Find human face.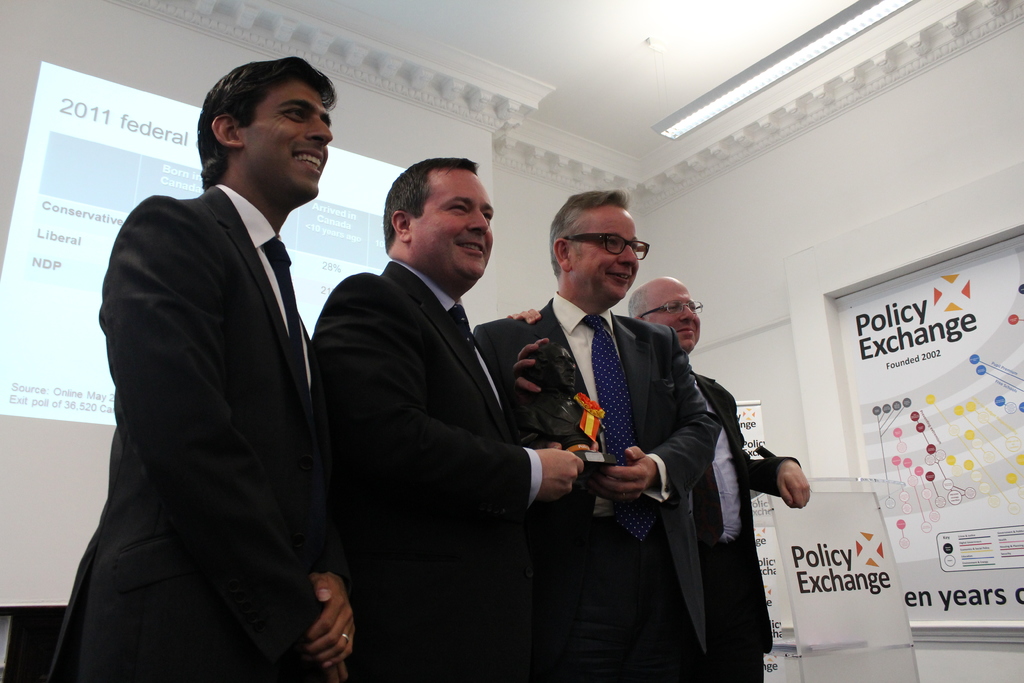
locate(241, 77, 330, 199).
